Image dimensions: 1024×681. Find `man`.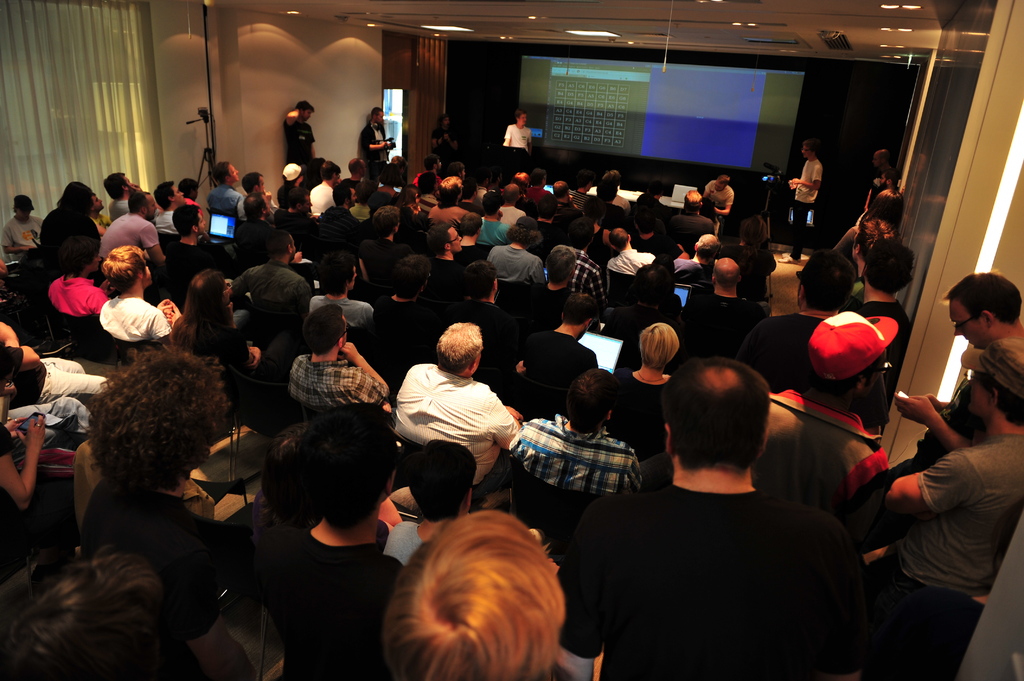
select_region(284, 103, 323, 170).
